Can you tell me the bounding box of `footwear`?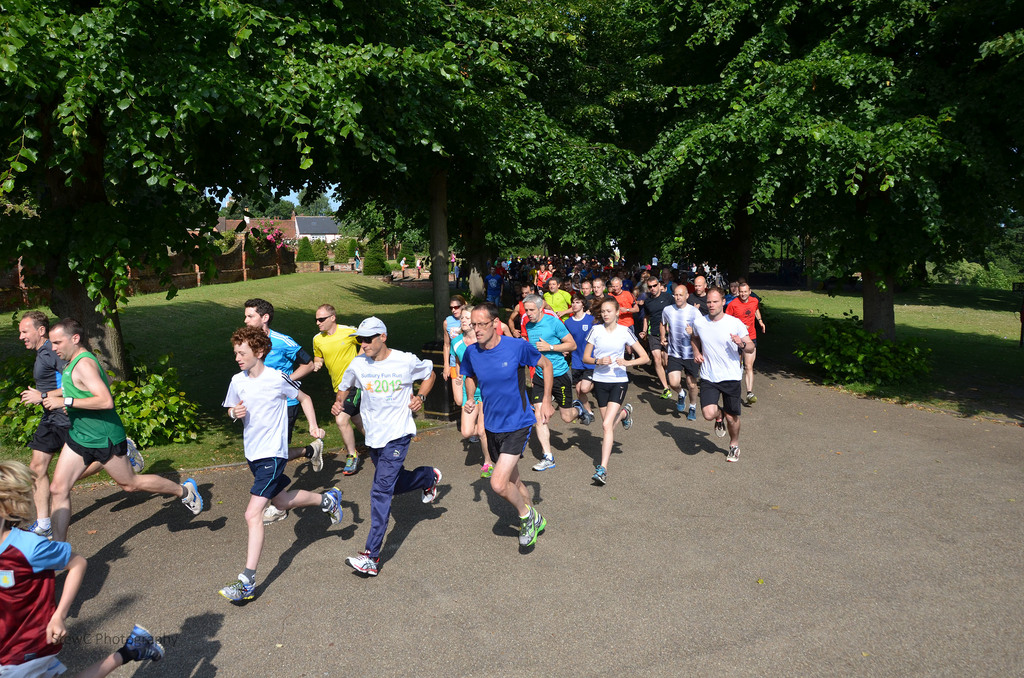
(531,451,555,473).
